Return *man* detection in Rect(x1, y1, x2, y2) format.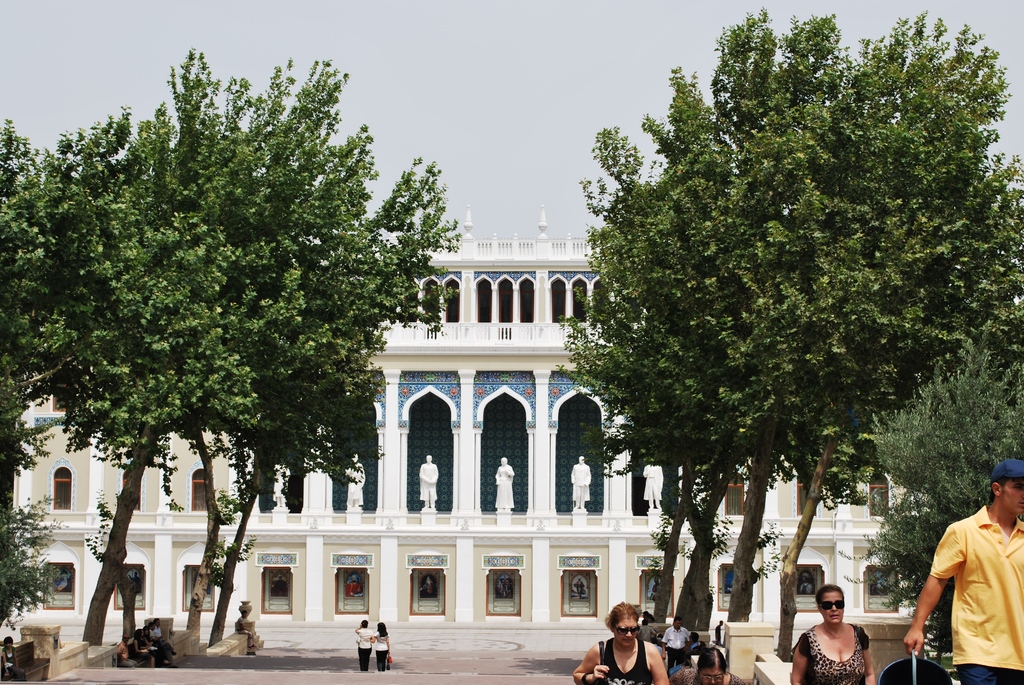
Rect(664, 615, 691, 672).
